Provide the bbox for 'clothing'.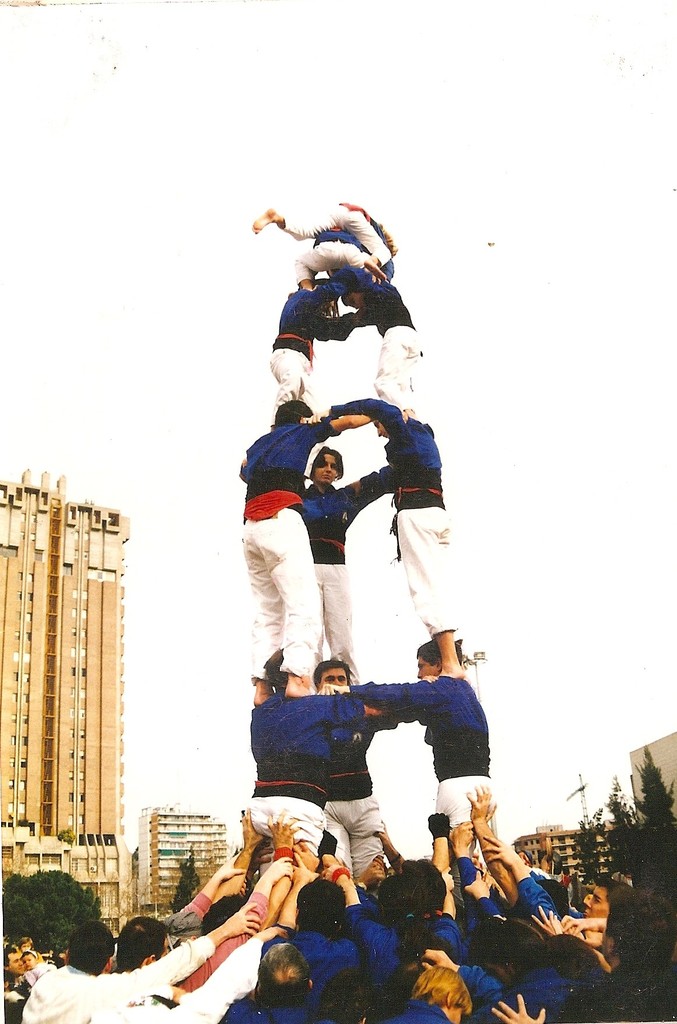
x1=252 y1=697 x2=362 y2=858.
